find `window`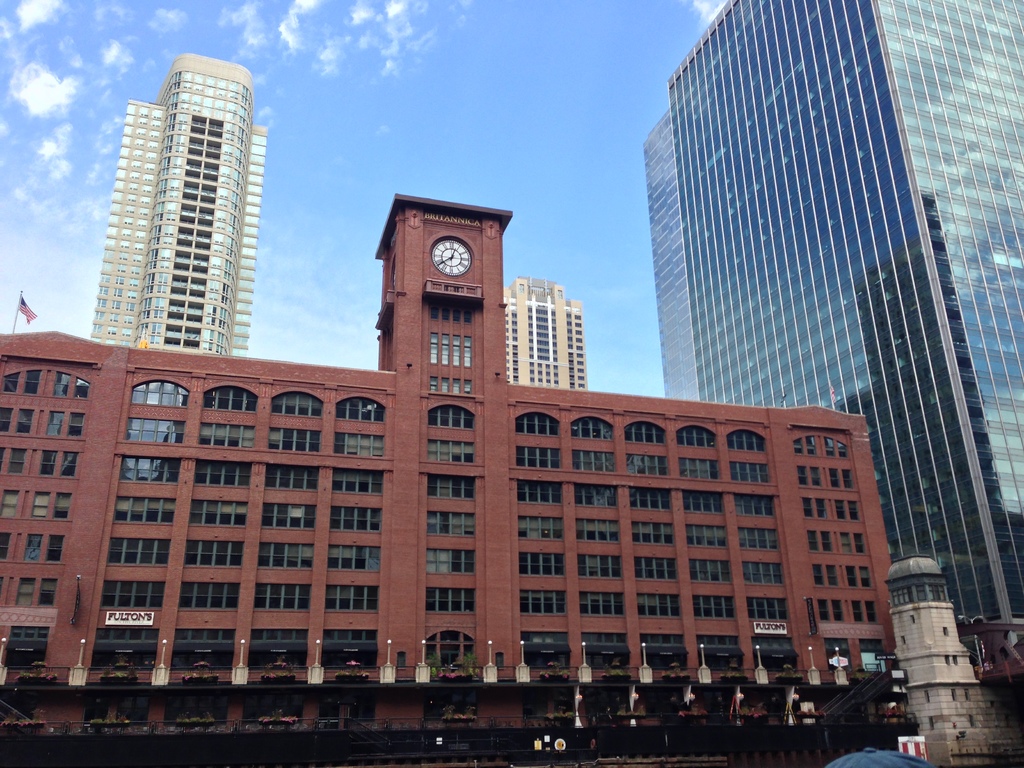
Rect(854, 600, 877, 621)
